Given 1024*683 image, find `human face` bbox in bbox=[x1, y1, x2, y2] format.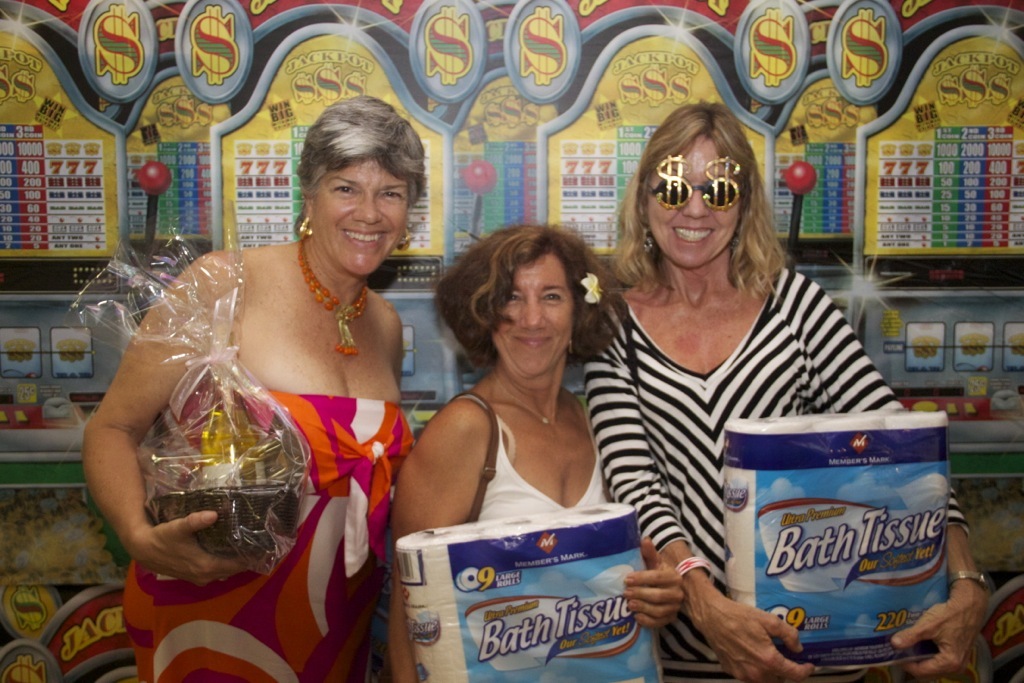
bbox=[489, 251, 573, 379].
